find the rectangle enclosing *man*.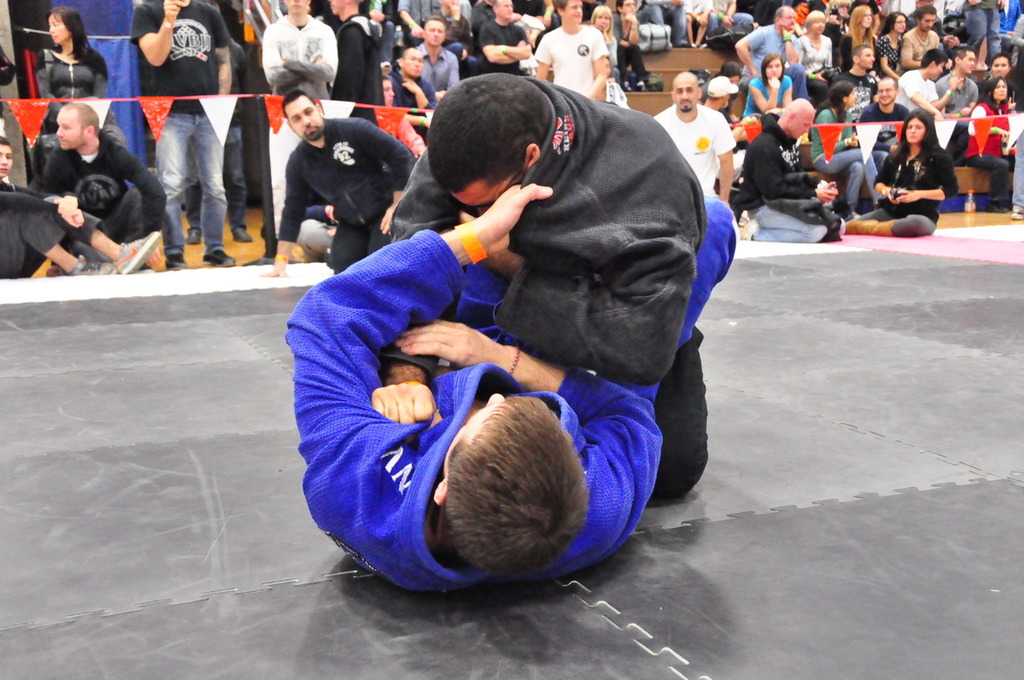
<bbox>258, 0, 340, 260</bbox>.
